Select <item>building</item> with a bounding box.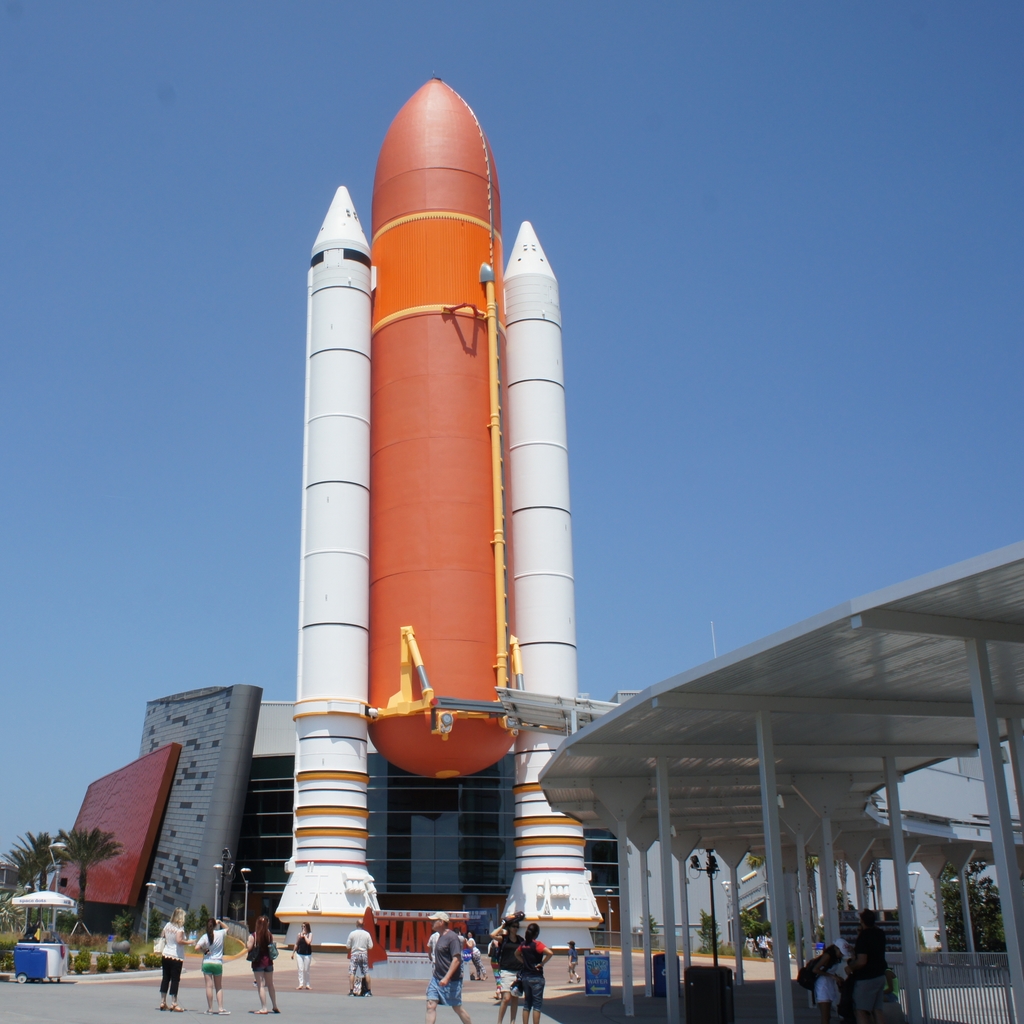
<bbox>55, 684, 316, 947</bbox>.
